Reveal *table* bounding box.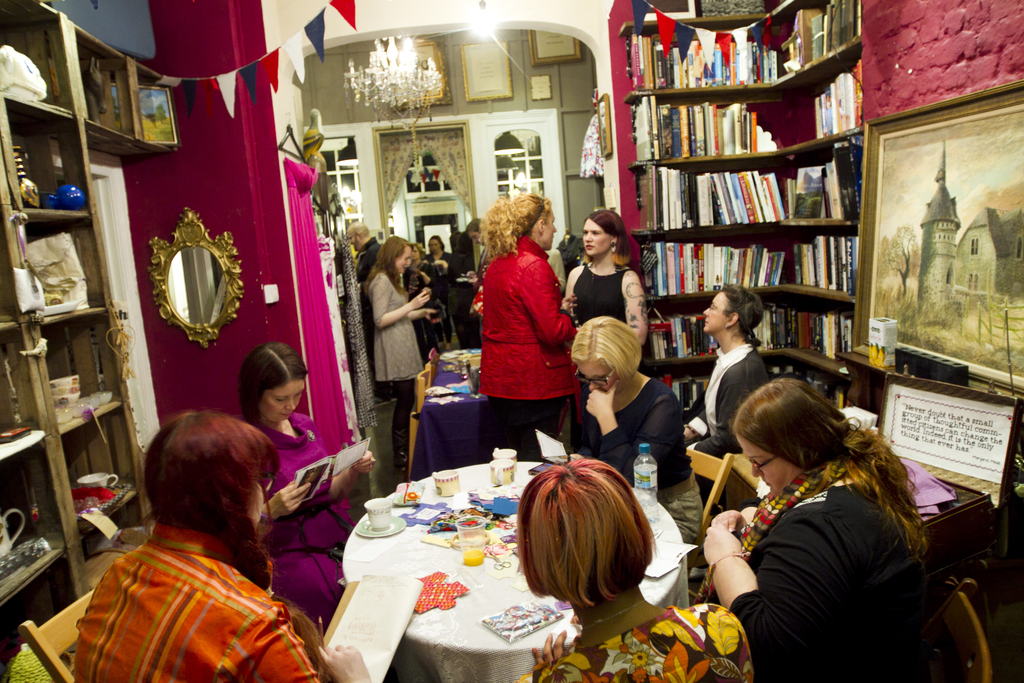
Revealed: bbox(411, 345, 487, 473).
